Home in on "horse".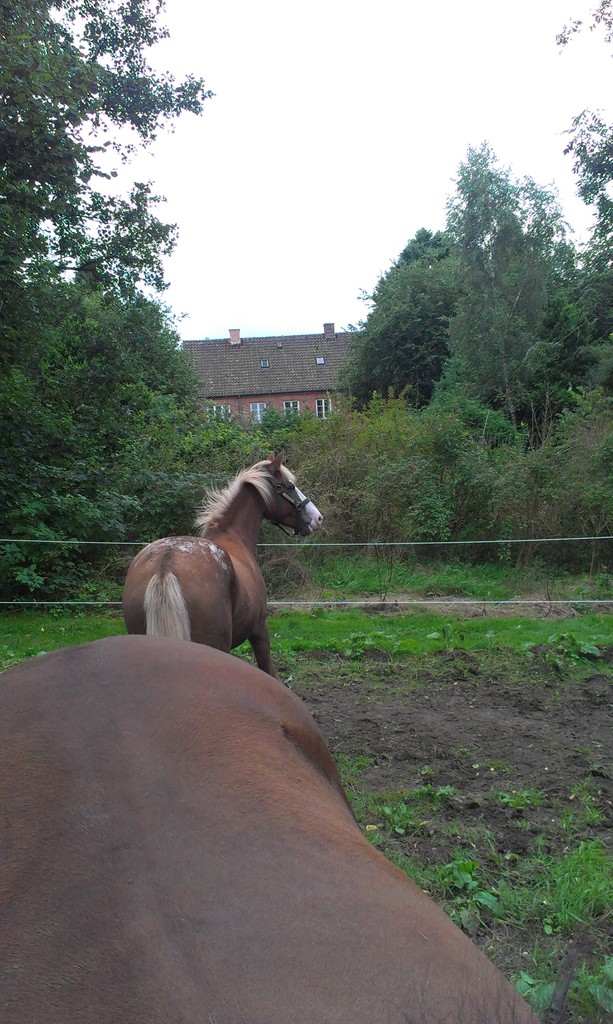
Homed in at {"left": 125, "top": 447, "right": 328, "bottom": 676}.
